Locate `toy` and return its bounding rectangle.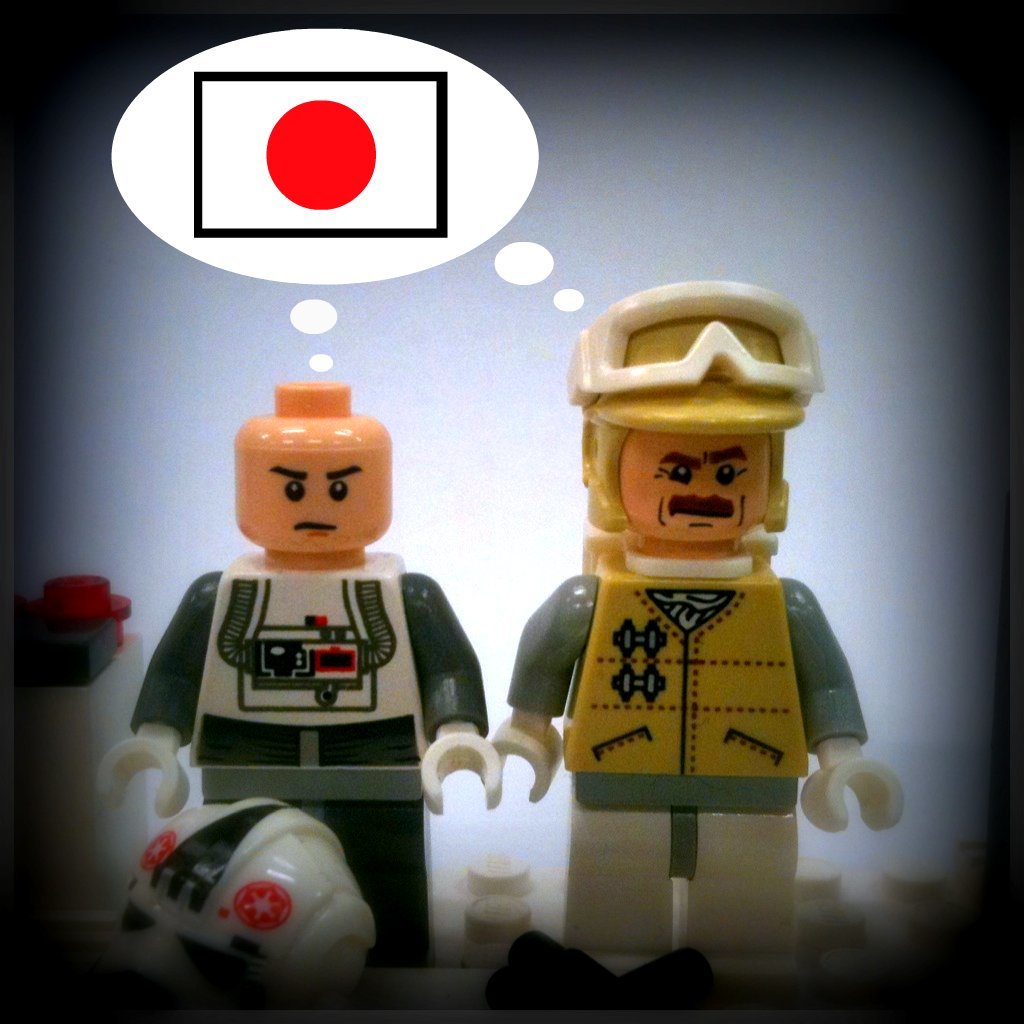
[left=93, top=377, right=507, bottom=954].
